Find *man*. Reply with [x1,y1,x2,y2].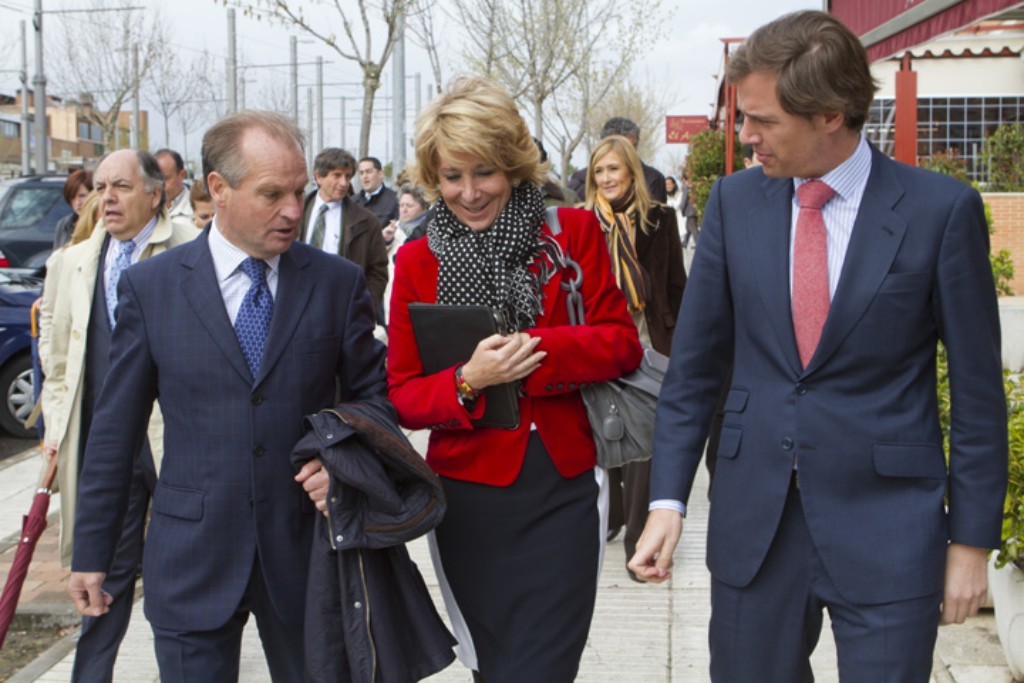
[563,118,668,216].
